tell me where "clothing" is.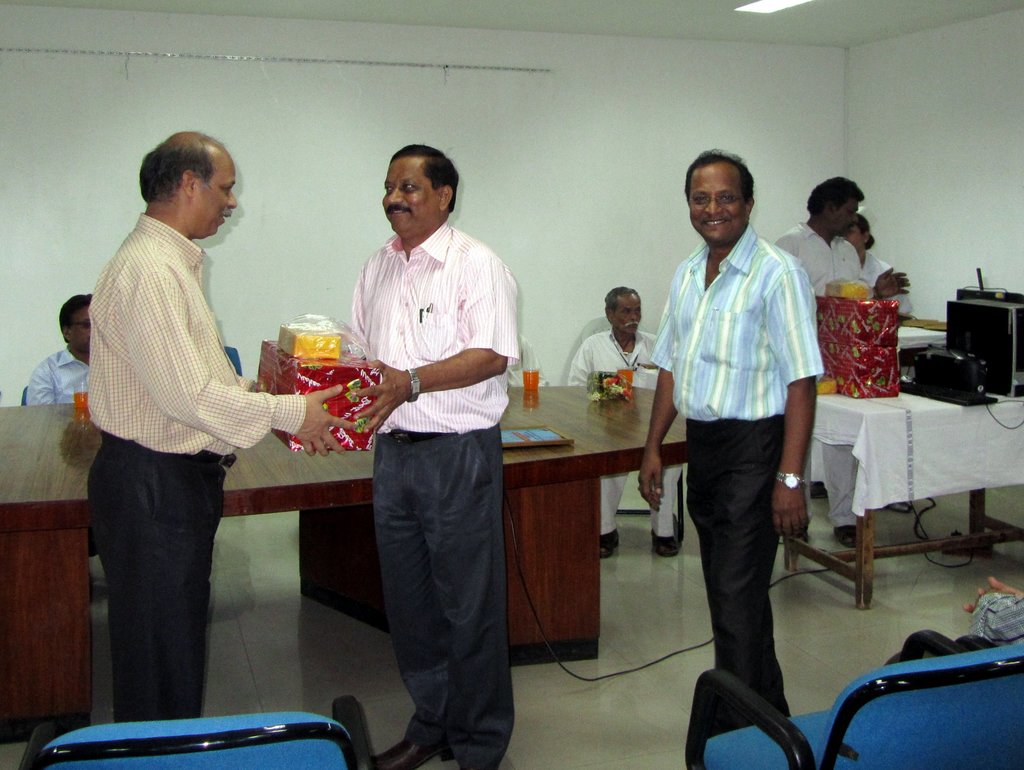
"clothing" is at detection(368, 233, 516, 728).
